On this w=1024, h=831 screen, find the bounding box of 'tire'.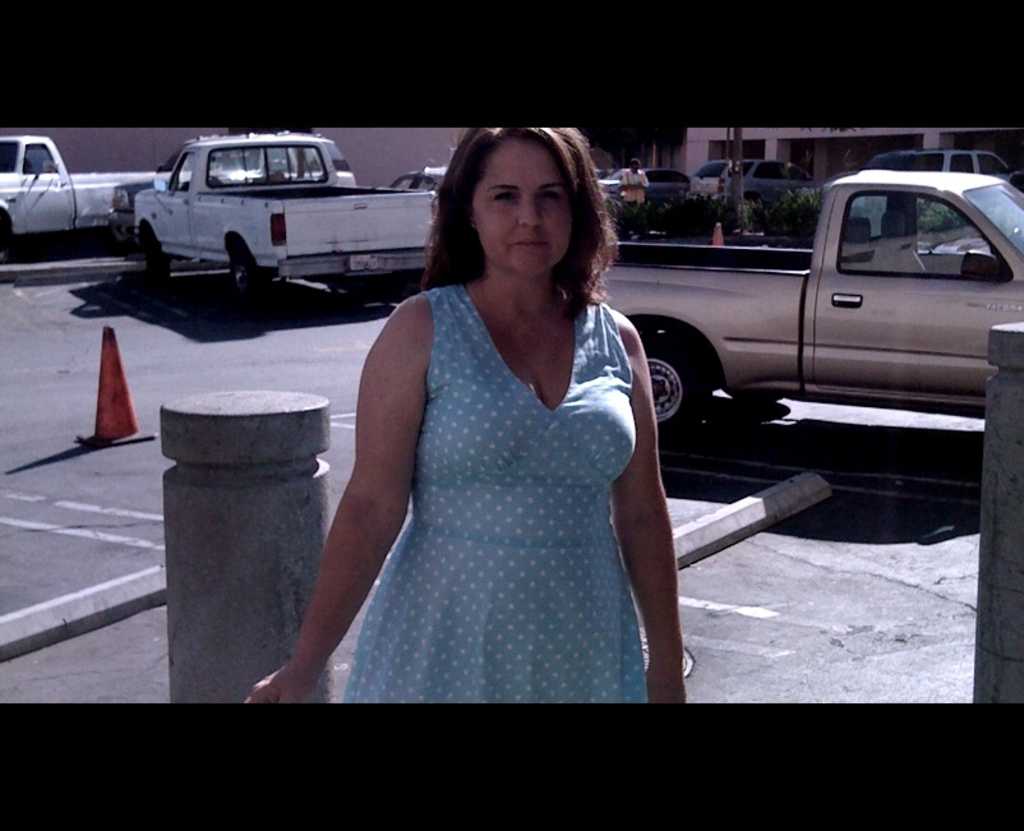
Bounding box: (left=641, top=340, right=709, bottom=447).
